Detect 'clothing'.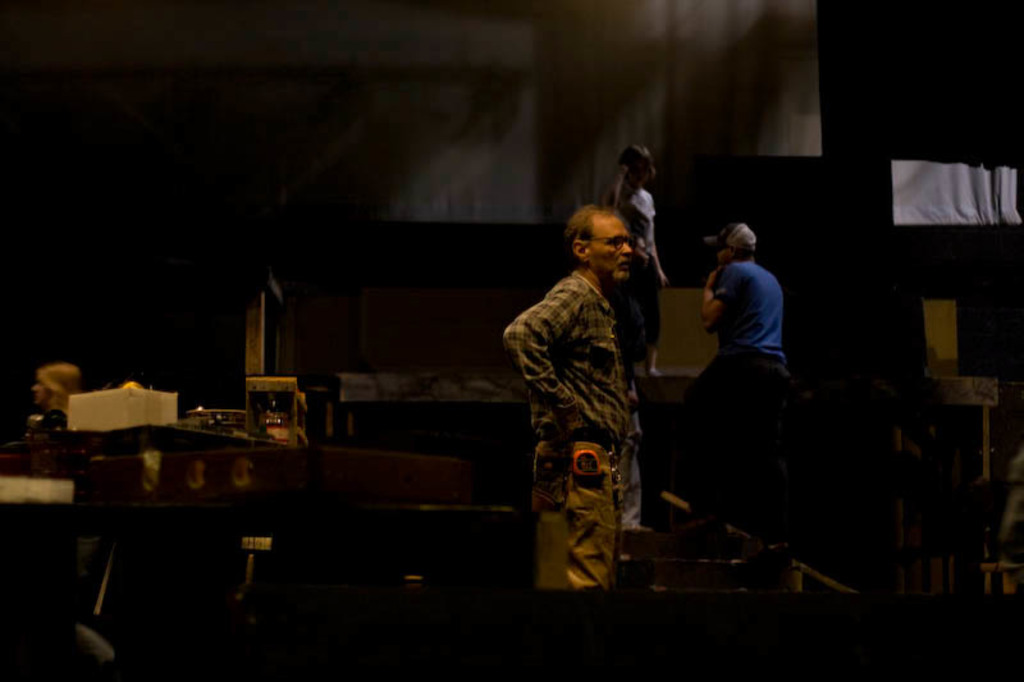
Detected at rect(72, 534, 120, 668).
